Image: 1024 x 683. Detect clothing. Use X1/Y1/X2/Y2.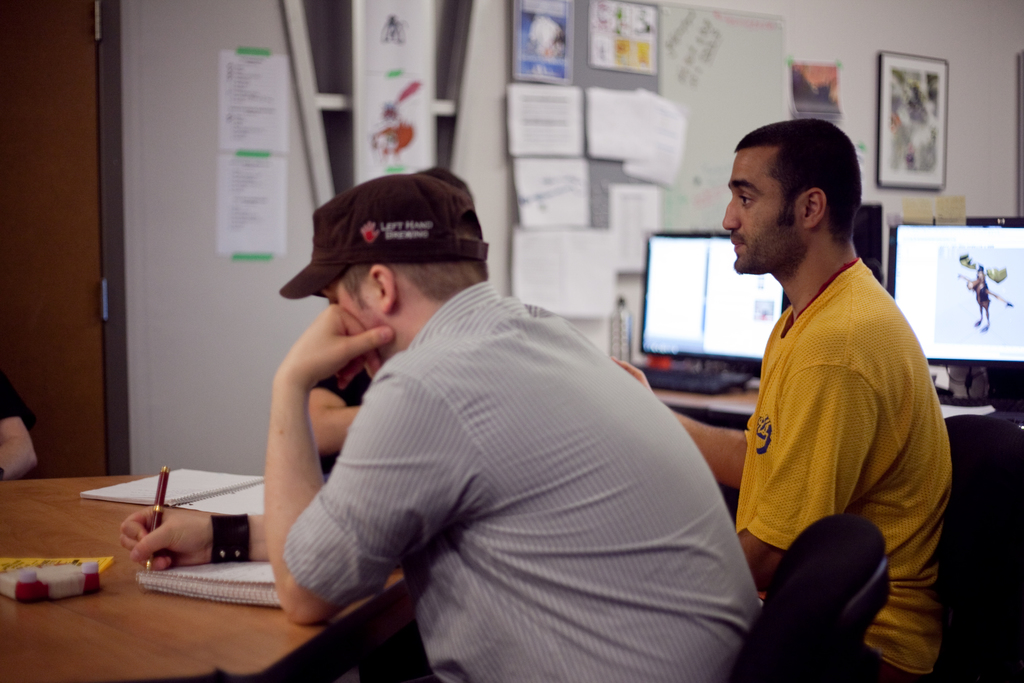
248/224/755/670.
